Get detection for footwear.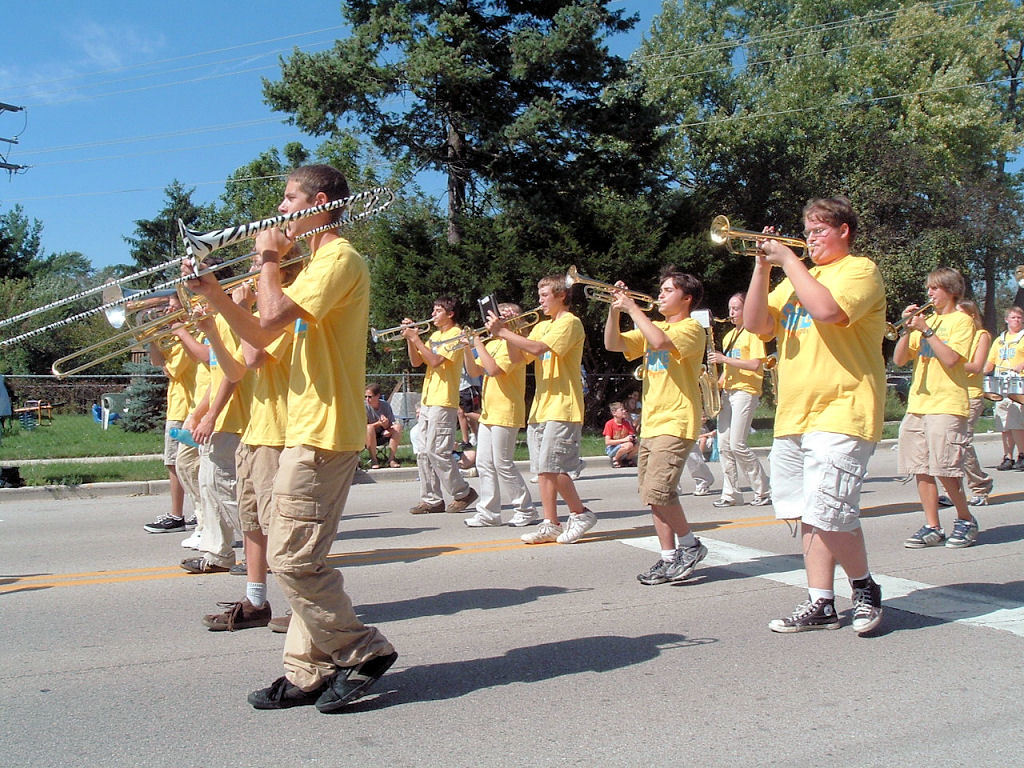
Detection: crop(183, 556, 227, 571).
